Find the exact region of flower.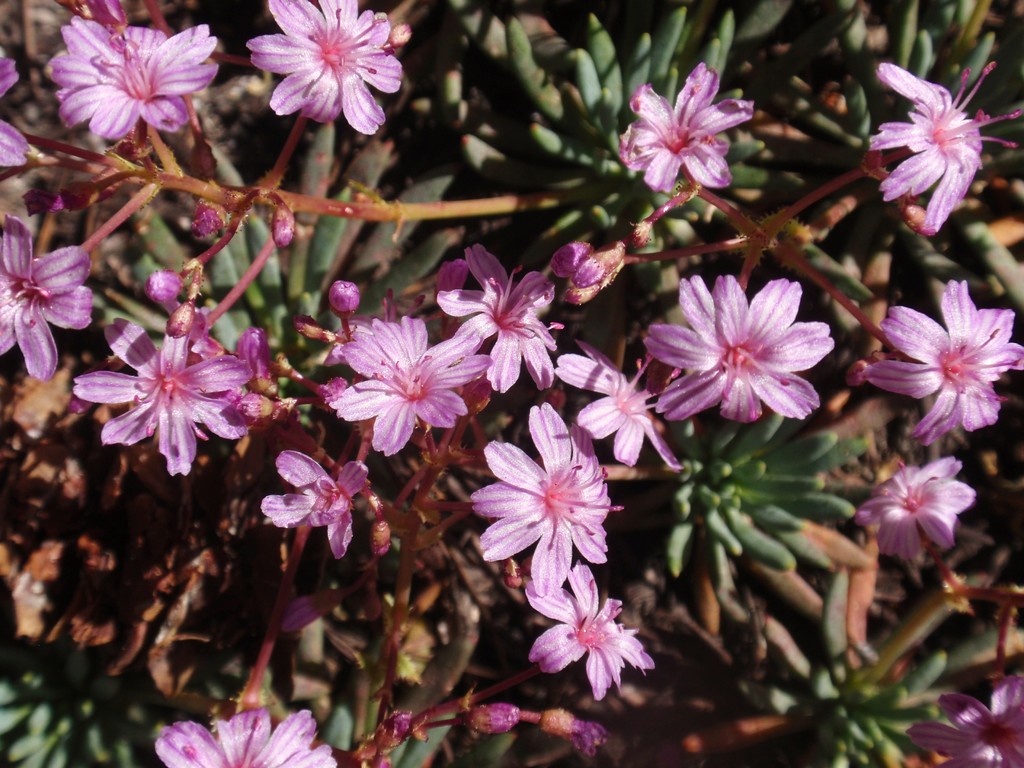
Exact region: (156, 705, 338, 767).
